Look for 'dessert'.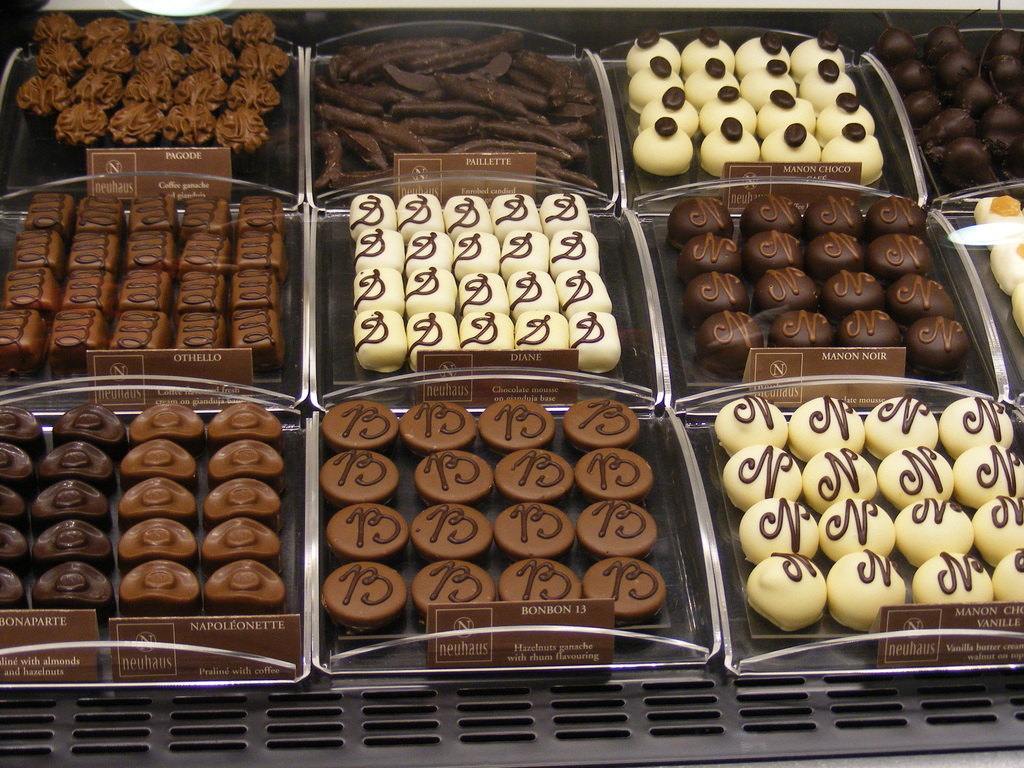
Found: [573, 438, 652, 500].
